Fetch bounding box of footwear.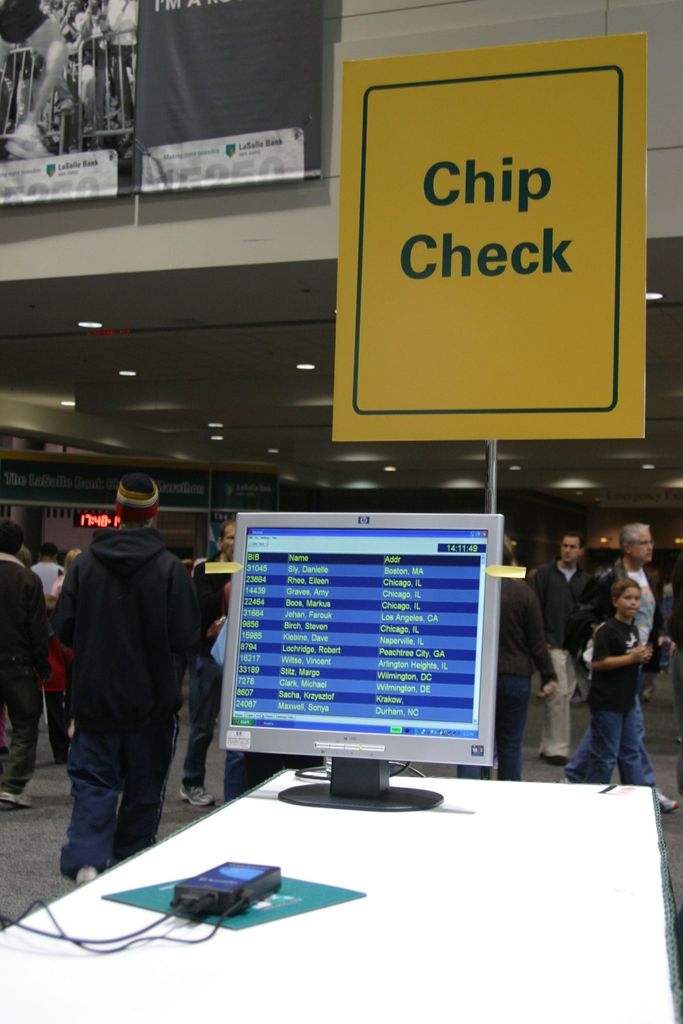
Bbox: l=655, t=790, r=678, b=814.
